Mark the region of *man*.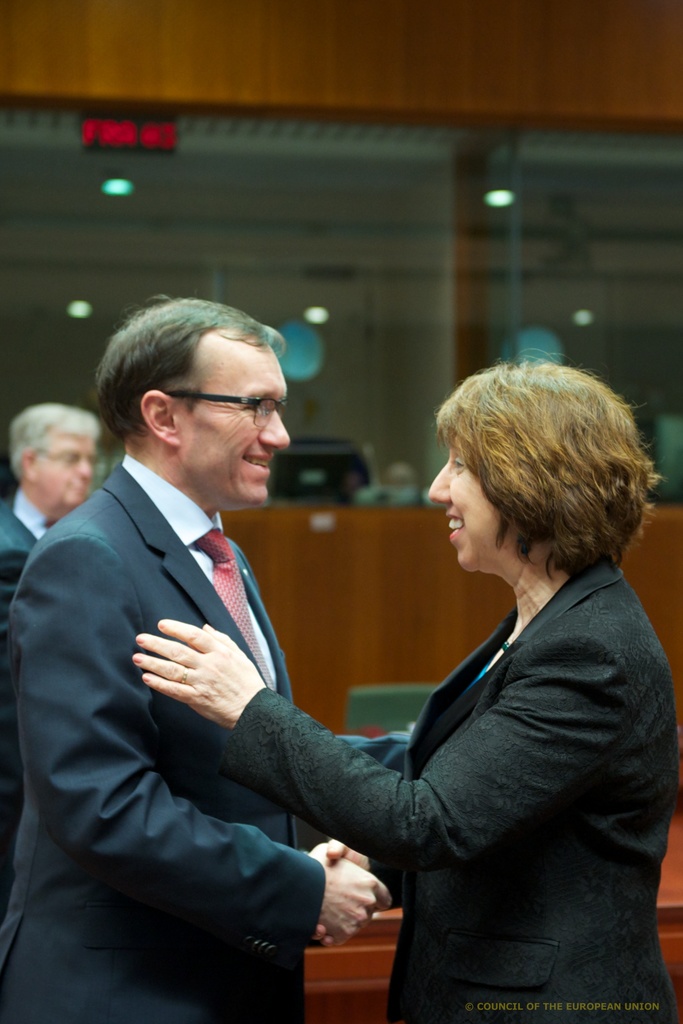
Region: select_region(0, 295, 390, 1023).
